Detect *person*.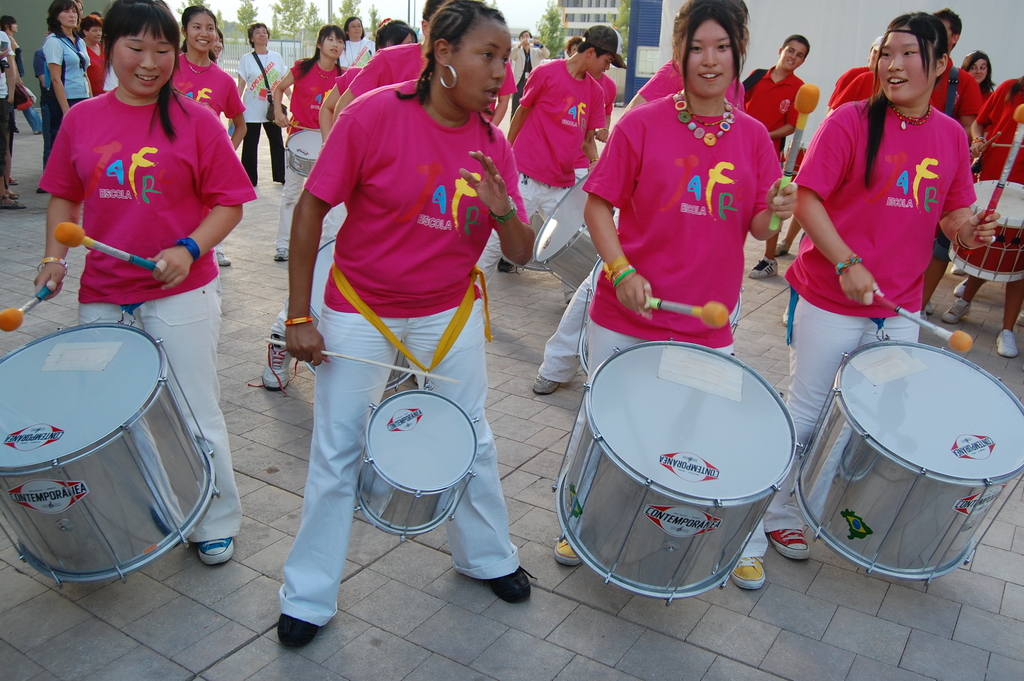
Detected at bbox=(224, 17, 287, 203).
